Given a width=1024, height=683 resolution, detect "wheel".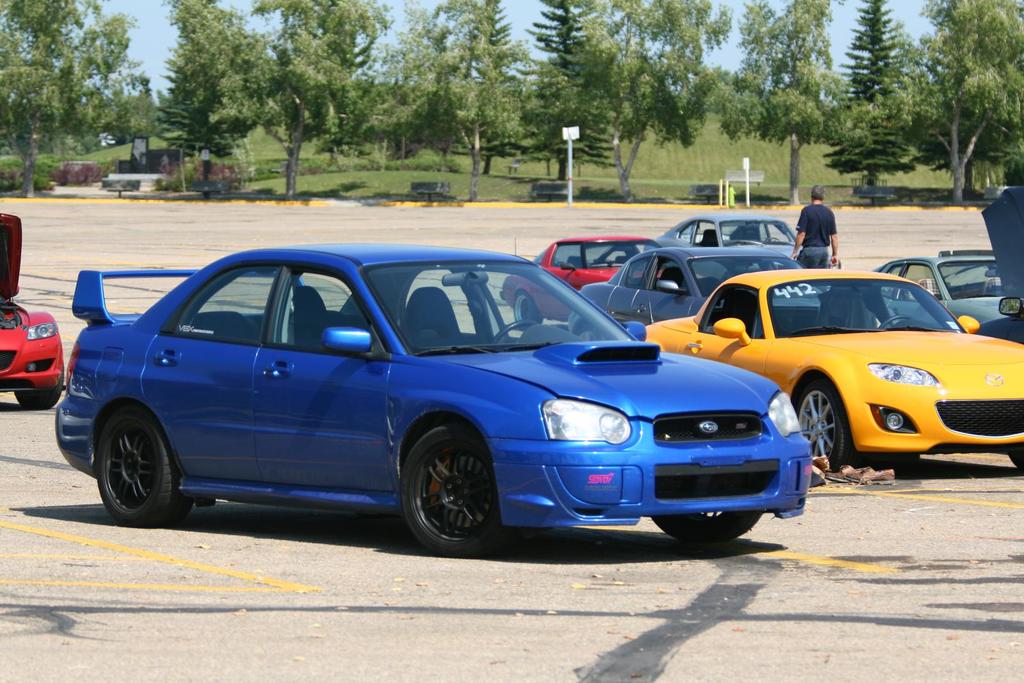
[left=654, top=510, right=759, bottom=548].
